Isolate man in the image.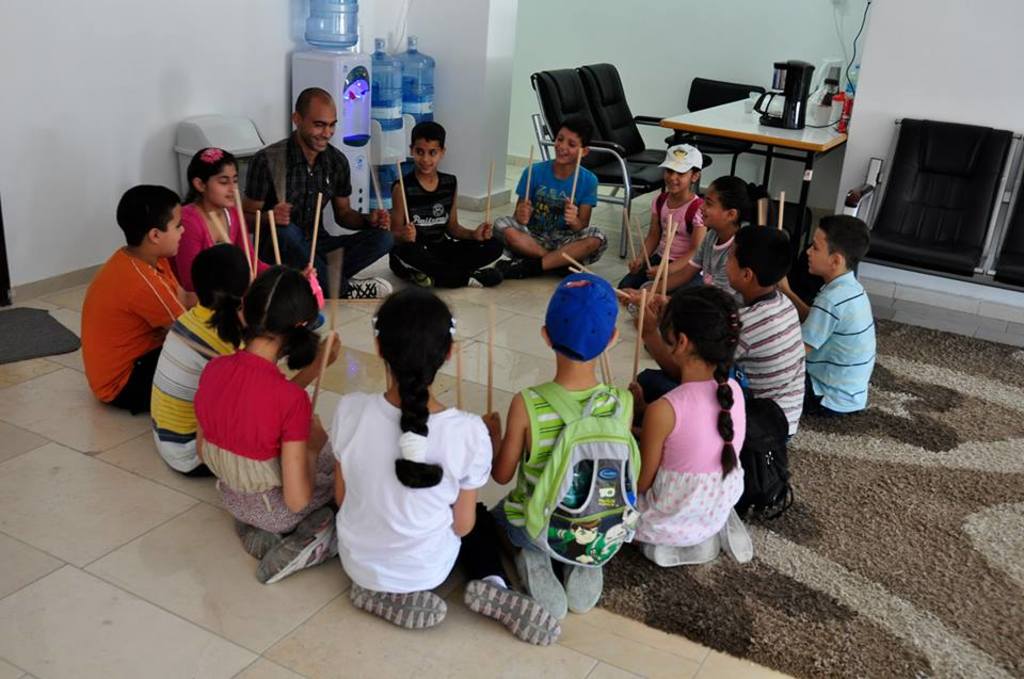
Isolated region: 247, 87, 389, 300.
